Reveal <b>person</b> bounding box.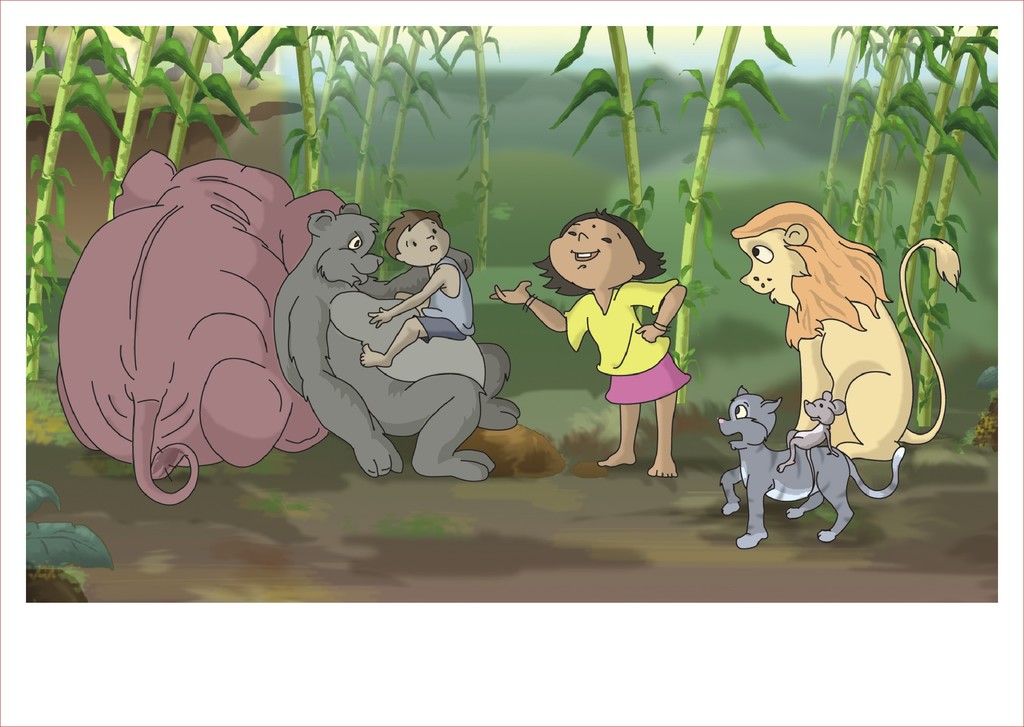
Revealed: (left=360, top=194, right=494, bottom=377).
